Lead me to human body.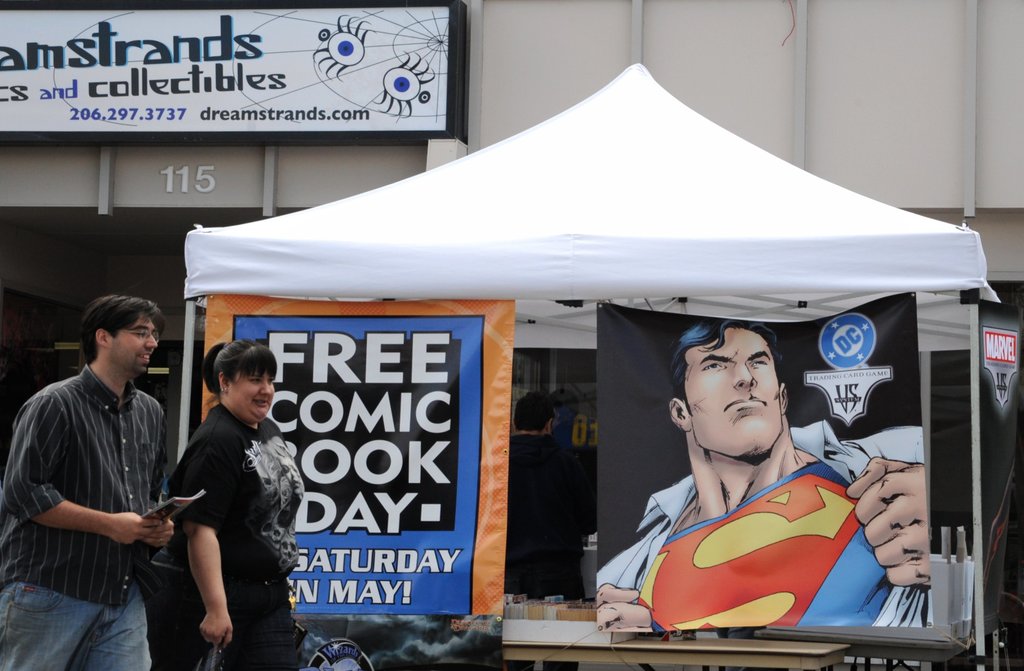
Lead to BBox(598, 428, 934, 633).
